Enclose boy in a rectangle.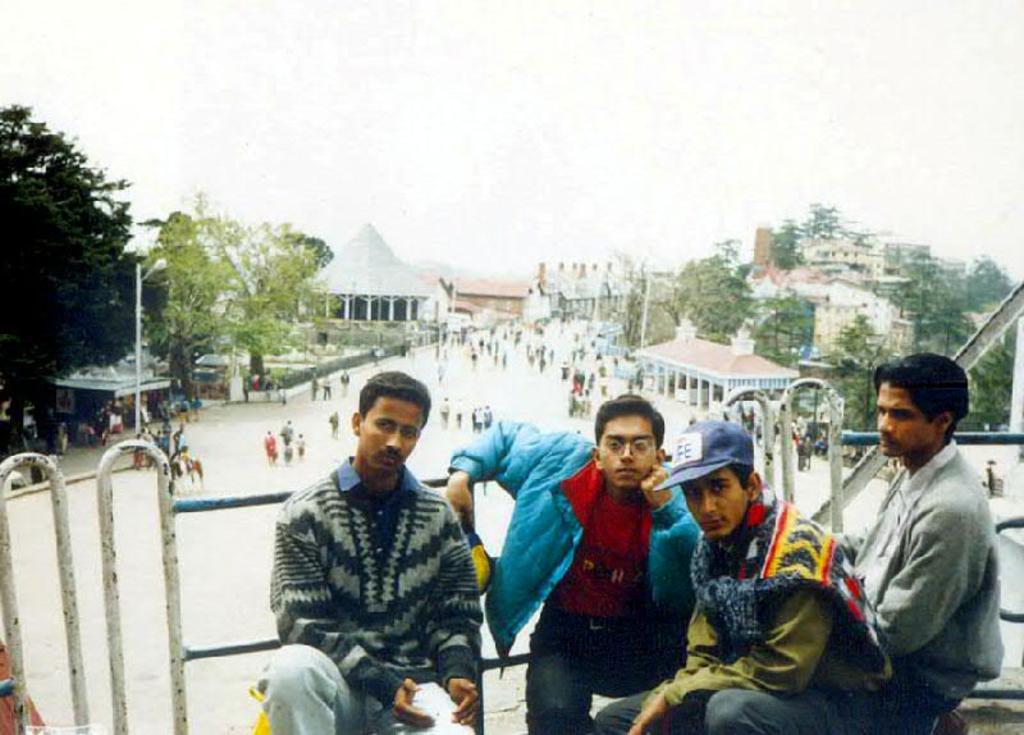
pyautogui.locateOnScreen(443, 396, 699, 734).
